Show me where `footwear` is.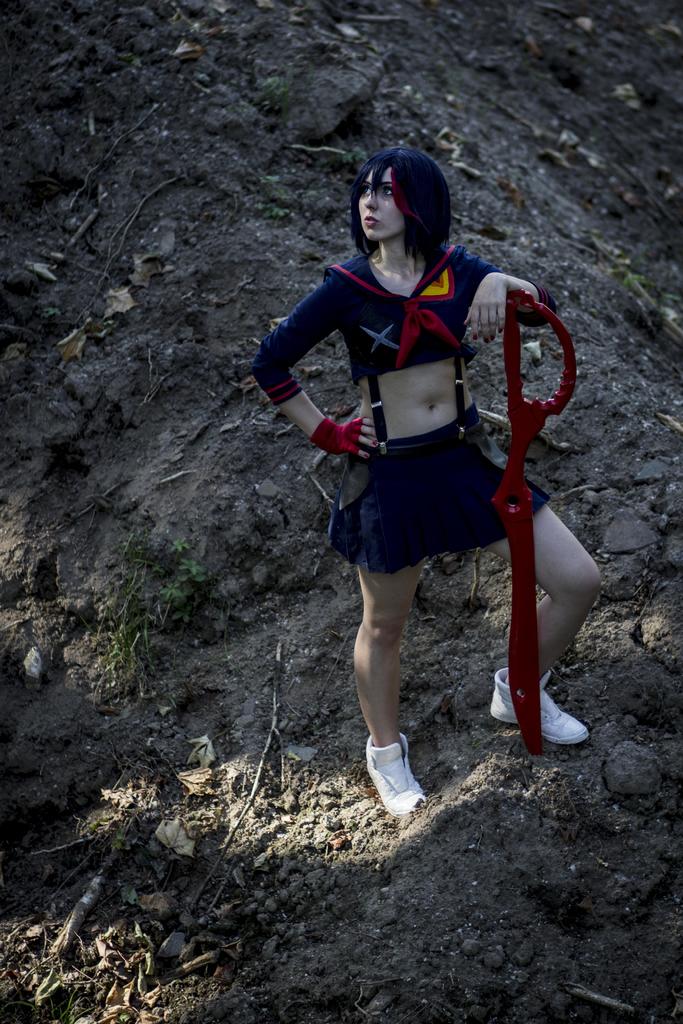
`footwear` is at 365/729/431/818.
